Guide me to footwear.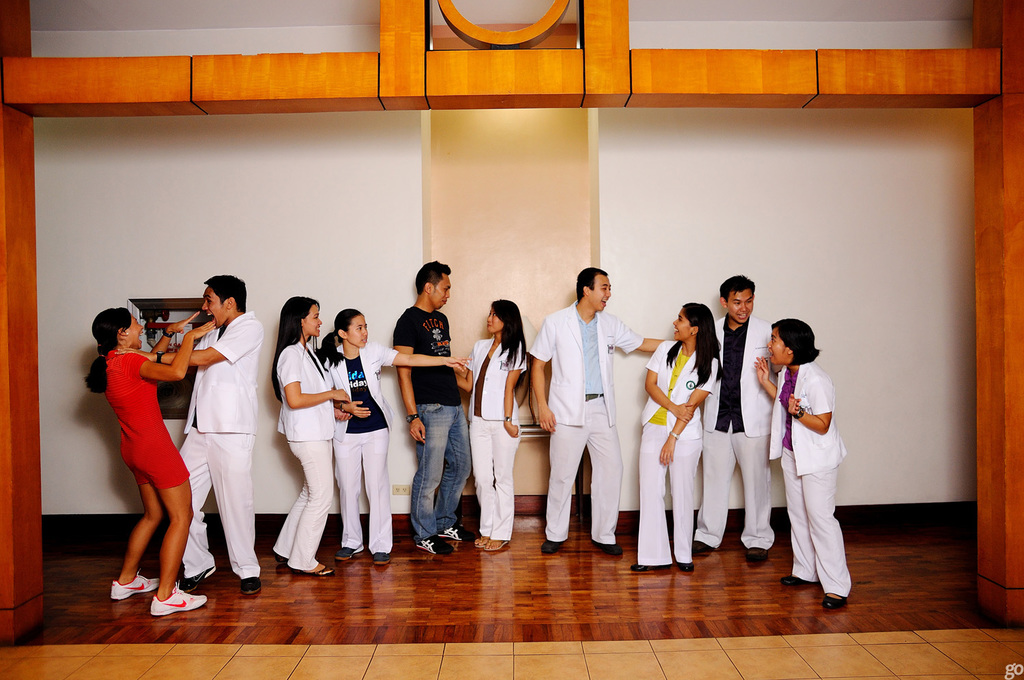
Guidance: (left=416, top=533, right=451, bottom=554).
